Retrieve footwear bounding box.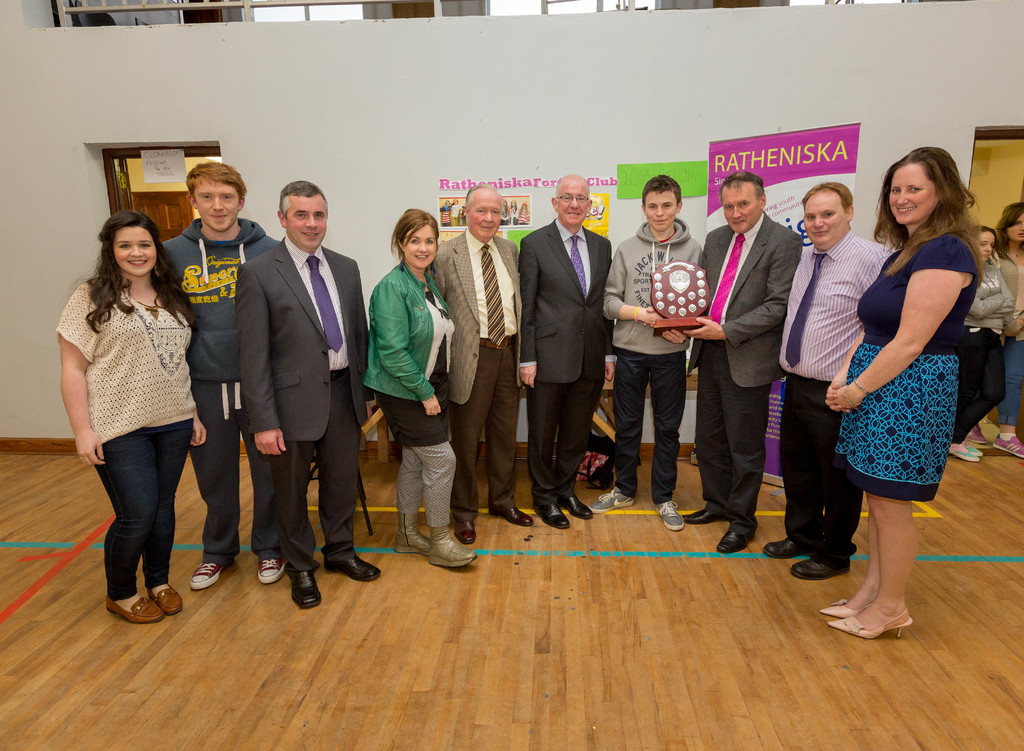
Bounding box: 589 481 636 518.
